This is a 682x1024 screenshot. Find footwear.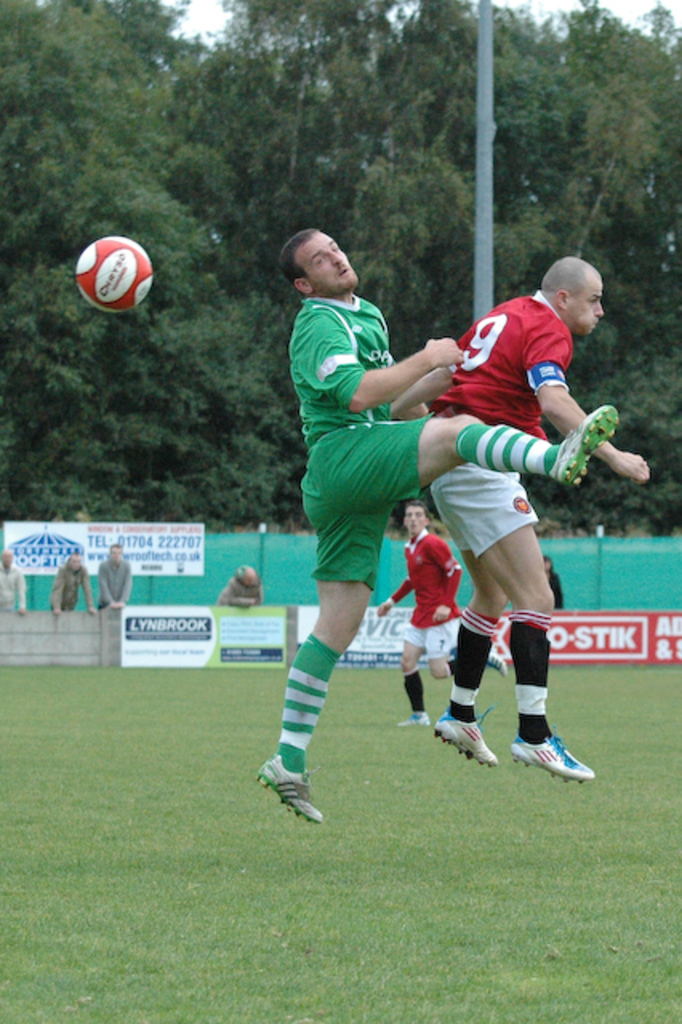
Bounding box: box(261, 754, 325, 826).
